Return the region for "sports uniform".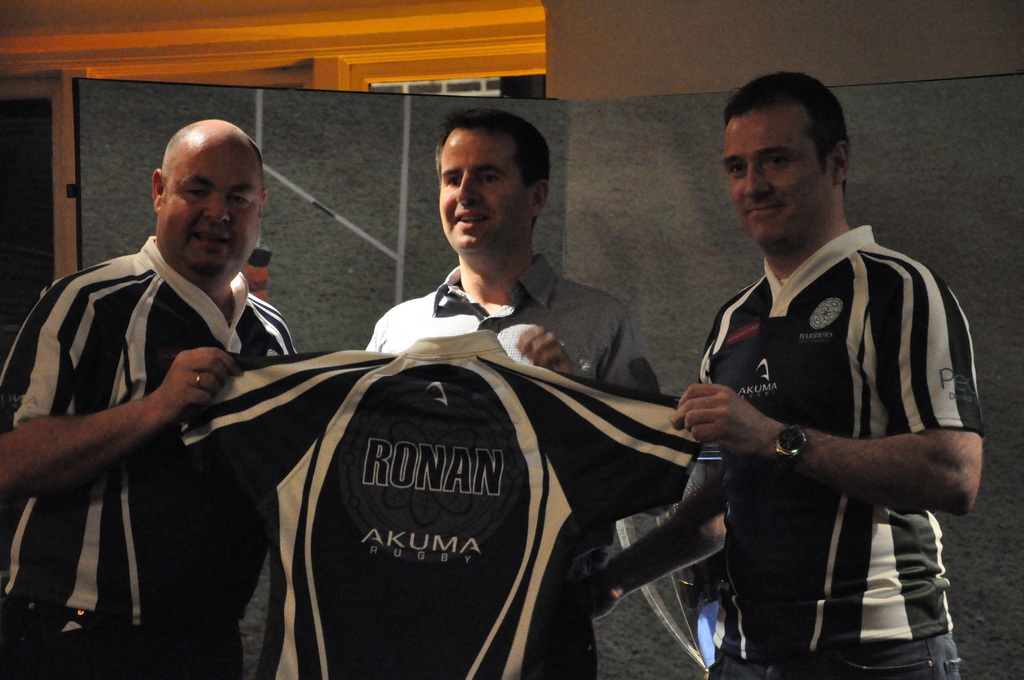
bbox=[620, 69, 988, 678].
